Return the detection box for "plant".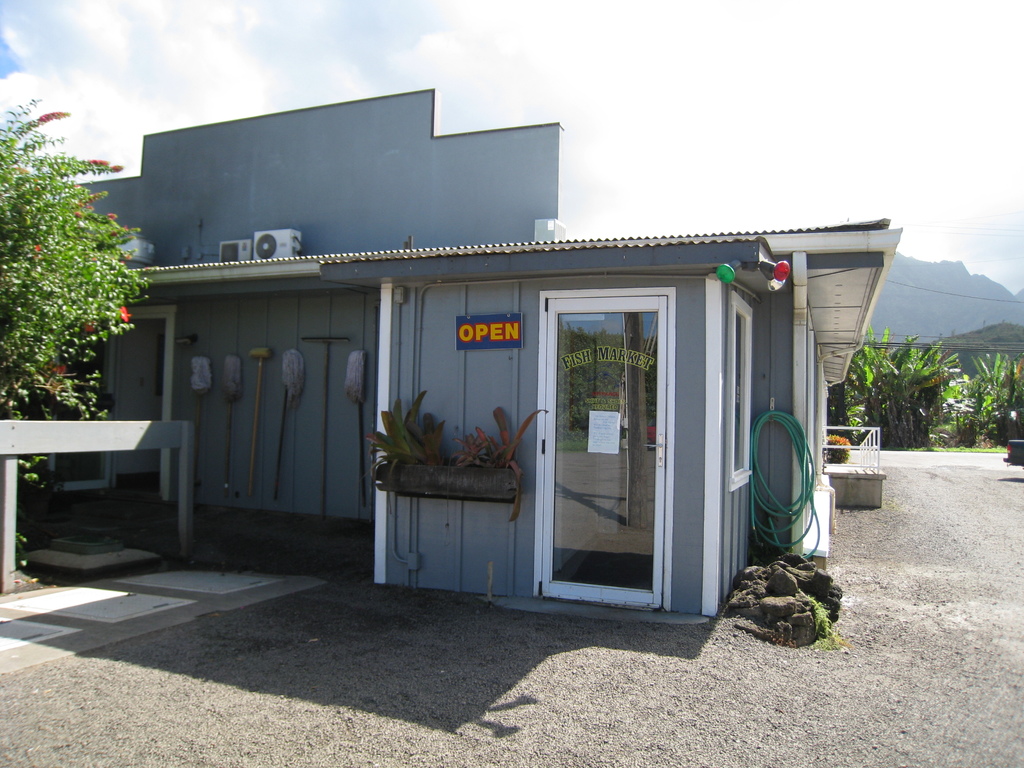
bbox=(837, 316, 955, 451).
